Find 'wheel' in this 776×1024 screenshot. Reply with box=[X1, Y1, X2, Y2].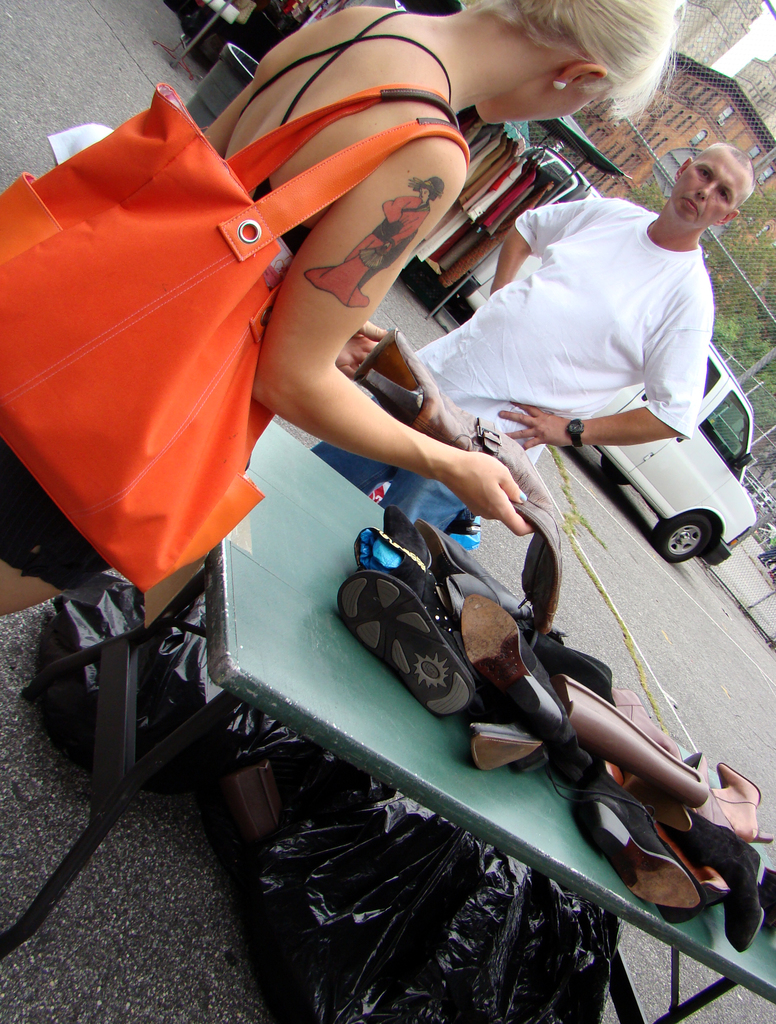
box=[605, 454, 629, 486].
